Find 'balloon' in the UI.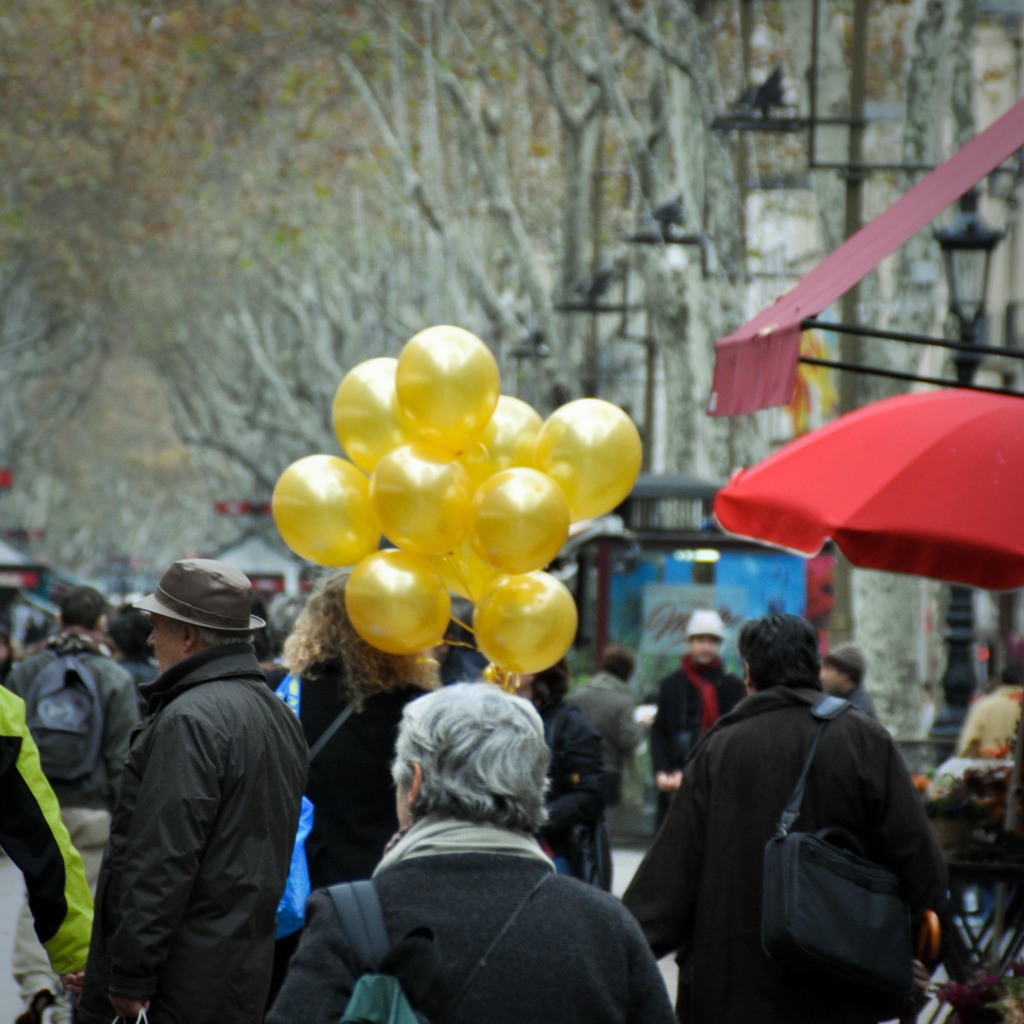
UI element at <bbox>396, 321, 499, 451</bbox>.
